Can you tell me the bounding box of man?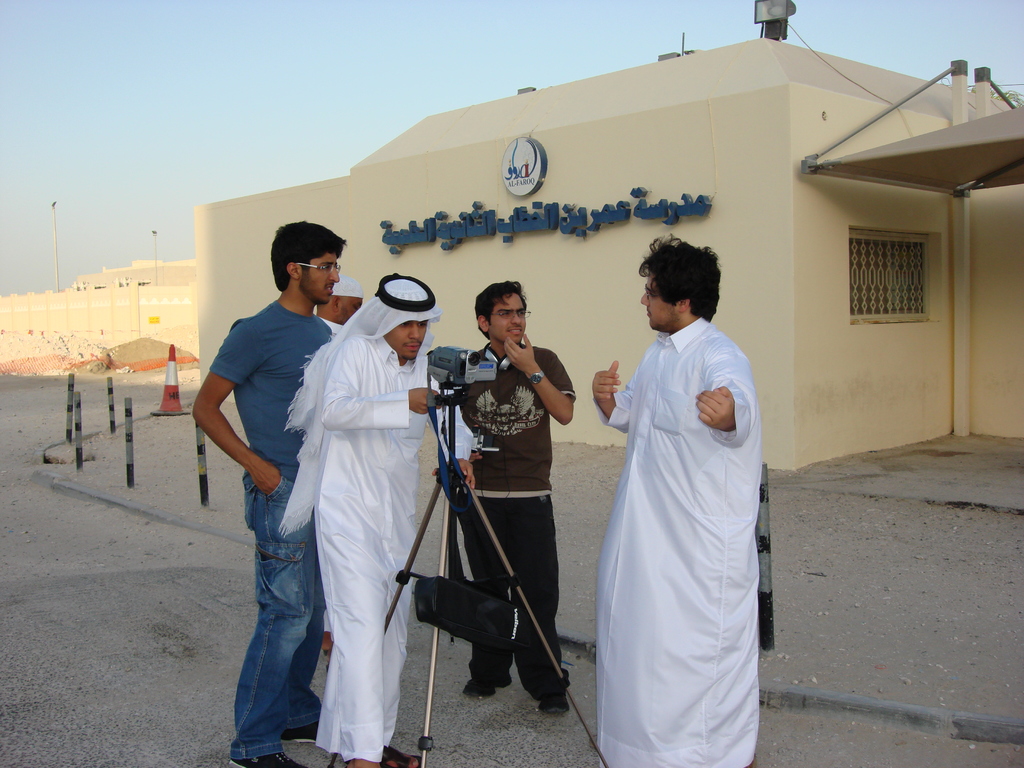
left=582, top=209, right=784, bottom=745.
